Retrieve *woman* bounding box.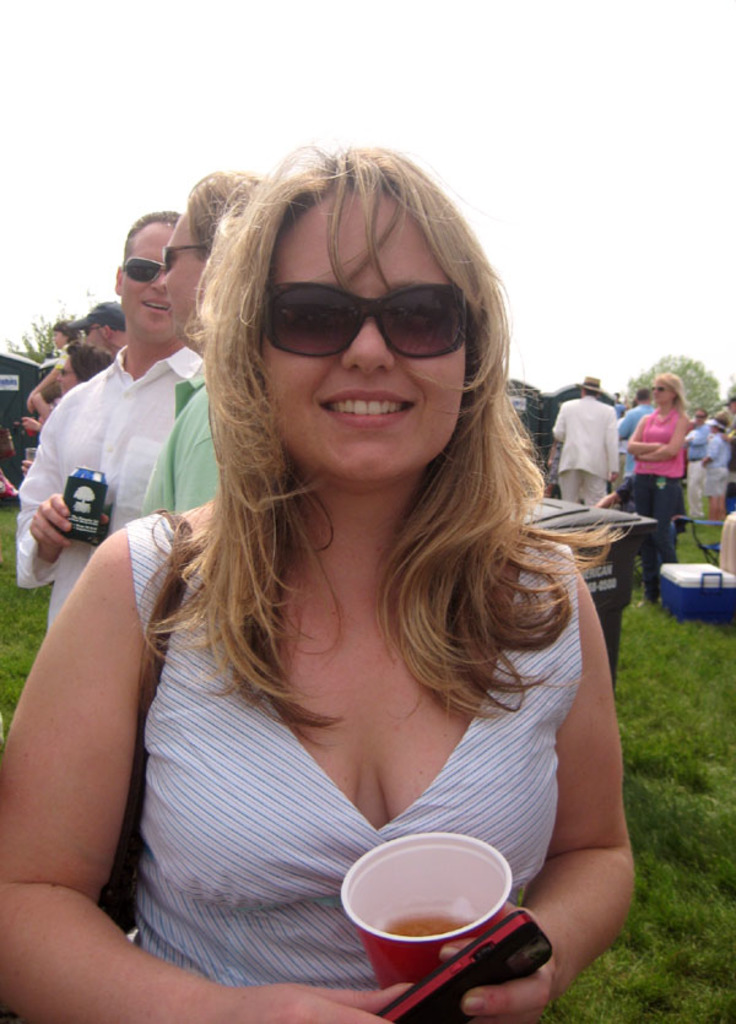
Bounding box: pyautogui.locateOnScreen(37, 341, 120, 437).
